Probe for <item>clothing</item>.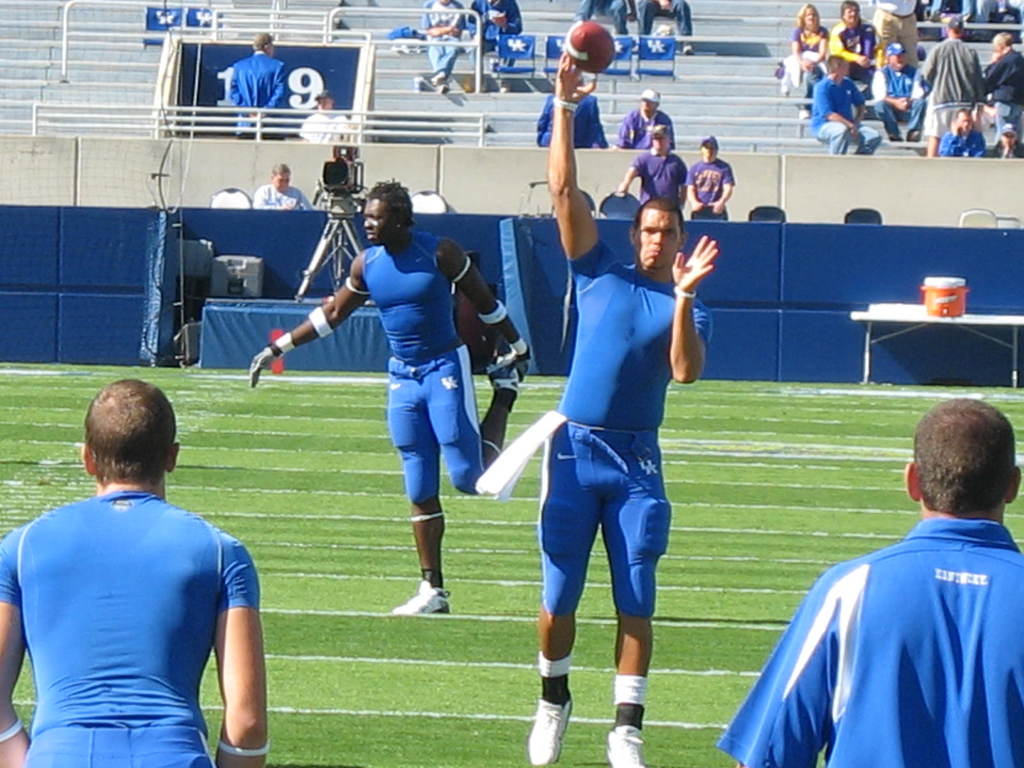
Probe result: bbox(691, 159, 734, 216).
